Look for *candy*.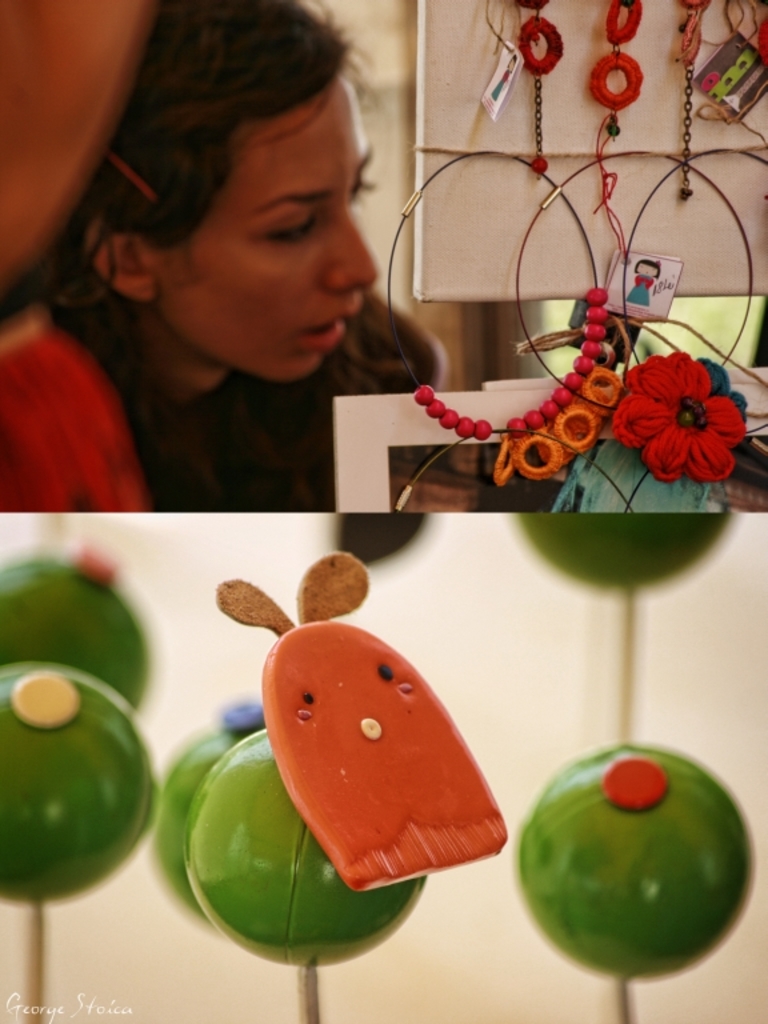
Found: 0:653:159:905.
